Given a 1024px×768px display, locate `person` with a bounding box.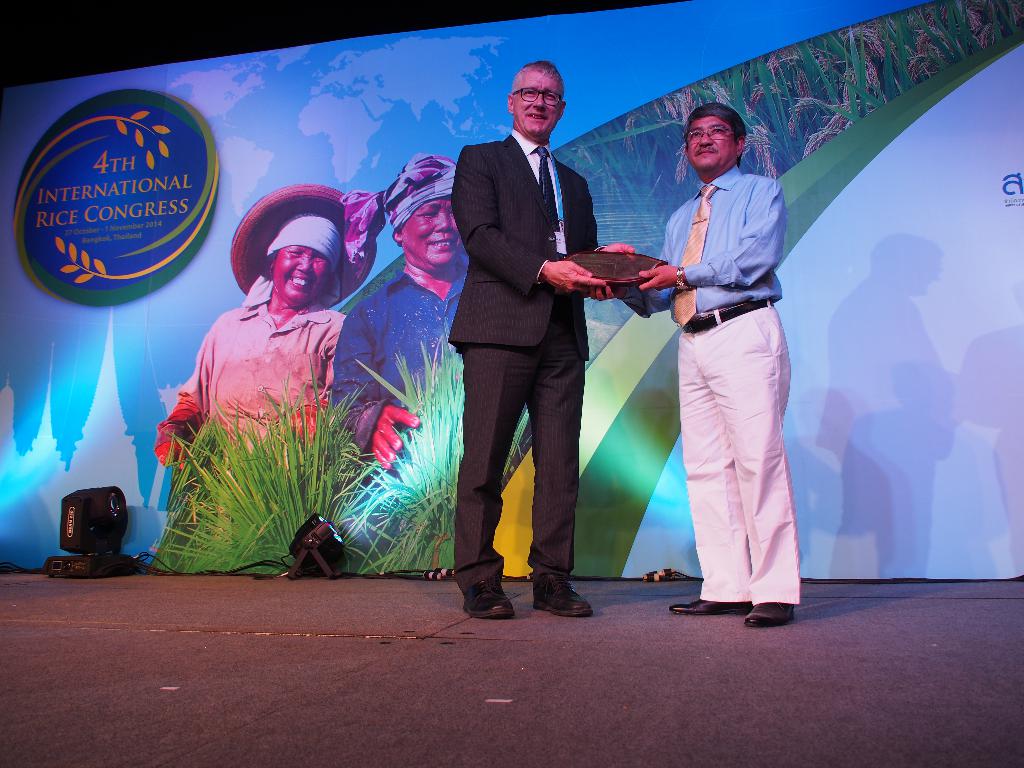
Located: bbox=(445, 58, 636, 622).
